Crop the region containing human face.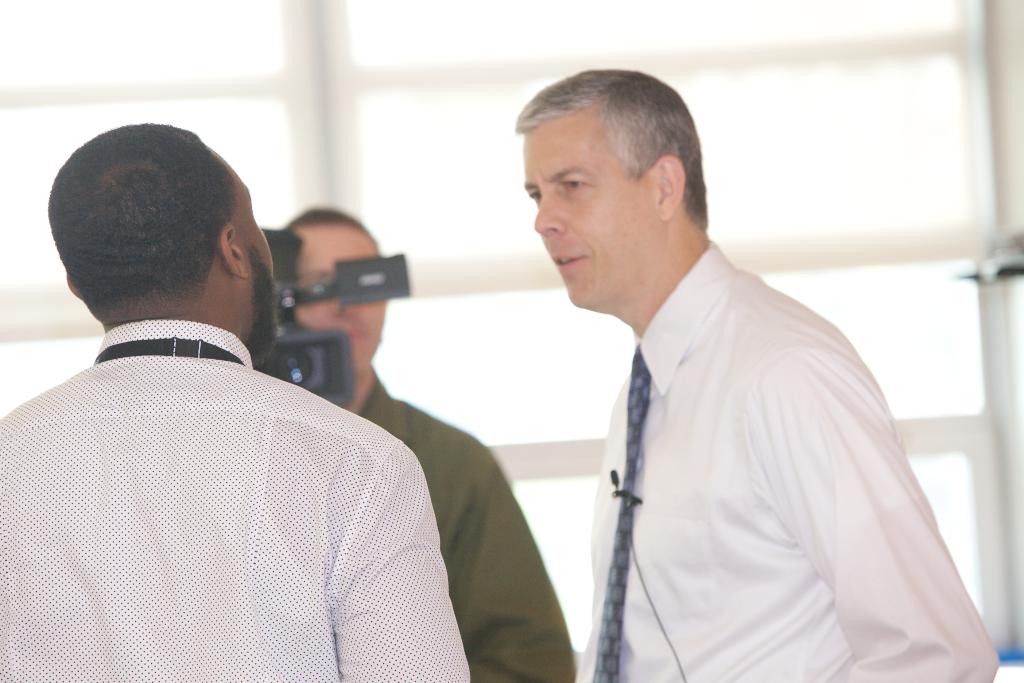
Crop region: box=[218, 151, 268, 352].
